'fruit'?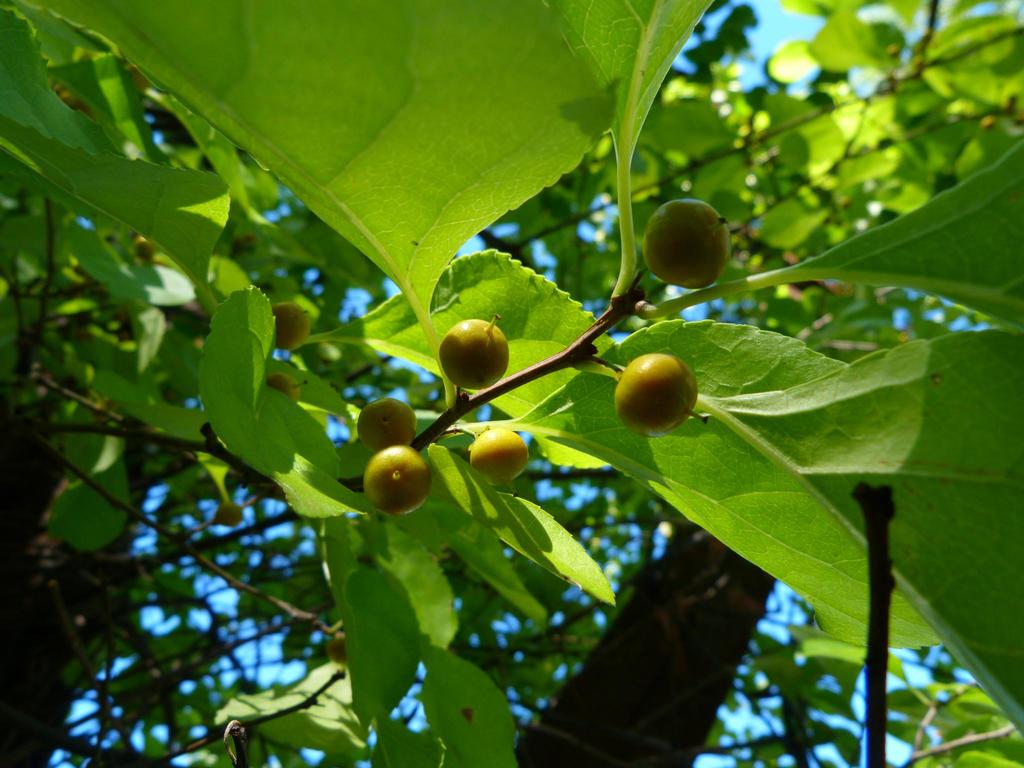
x1=467, y1=427, x2=530, y2=486
